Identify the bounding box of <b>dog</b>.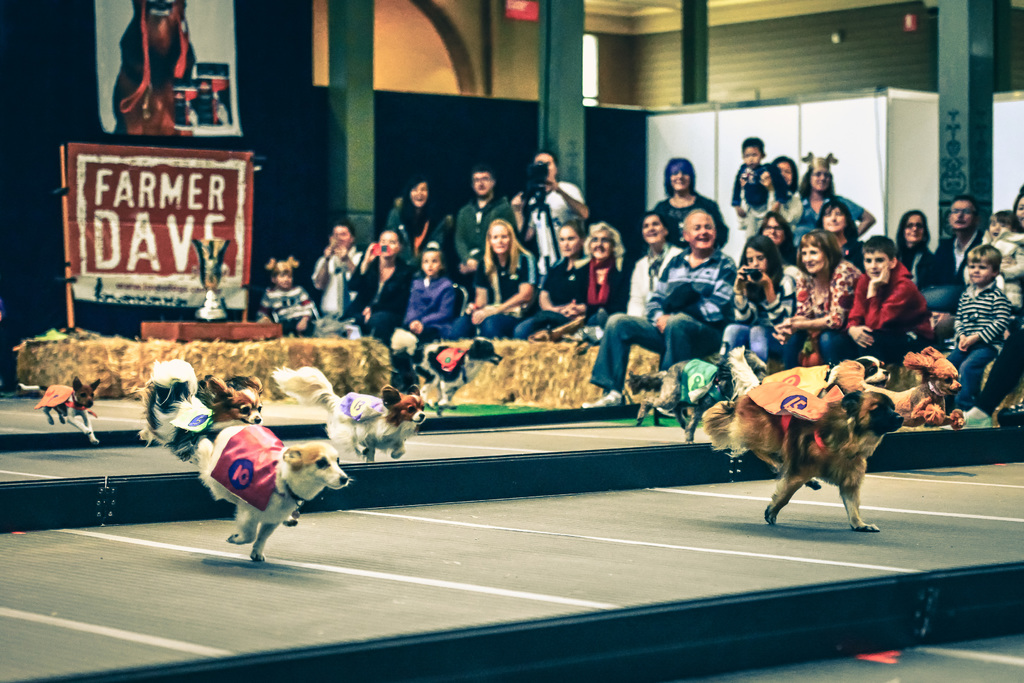
detection(111, 0, 202, 136).
